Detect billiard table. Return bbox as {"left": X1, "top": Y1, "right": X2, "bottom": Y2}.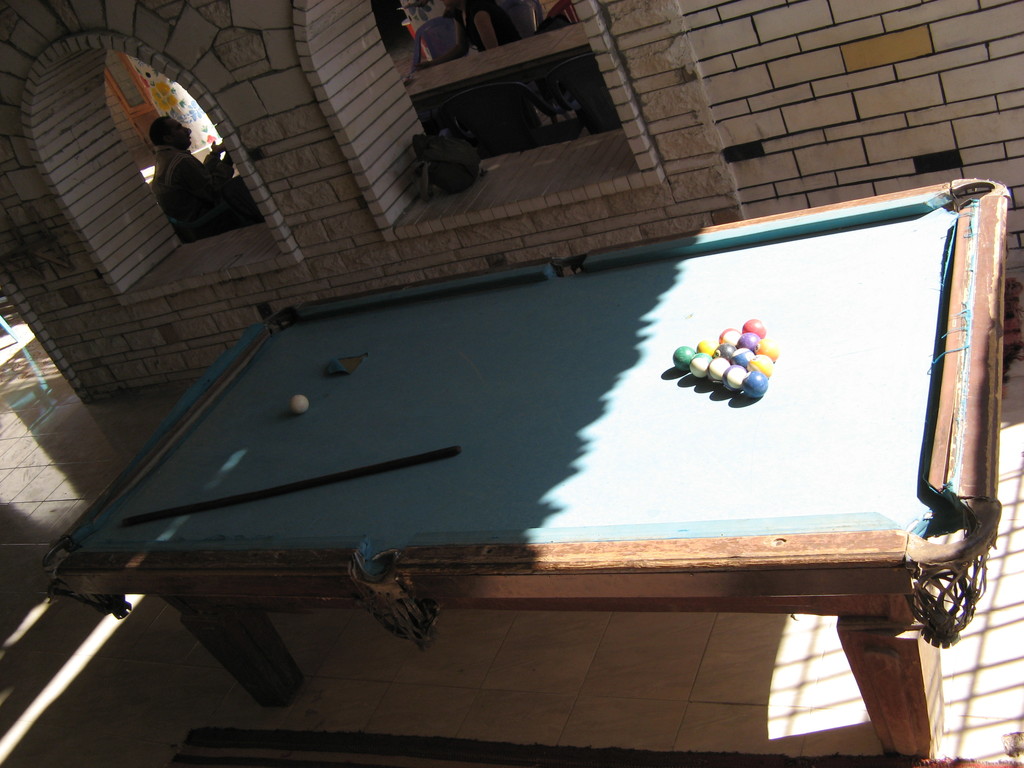
{"left": 42, "top": 172, "right": 1011, "bottom": 764}.
